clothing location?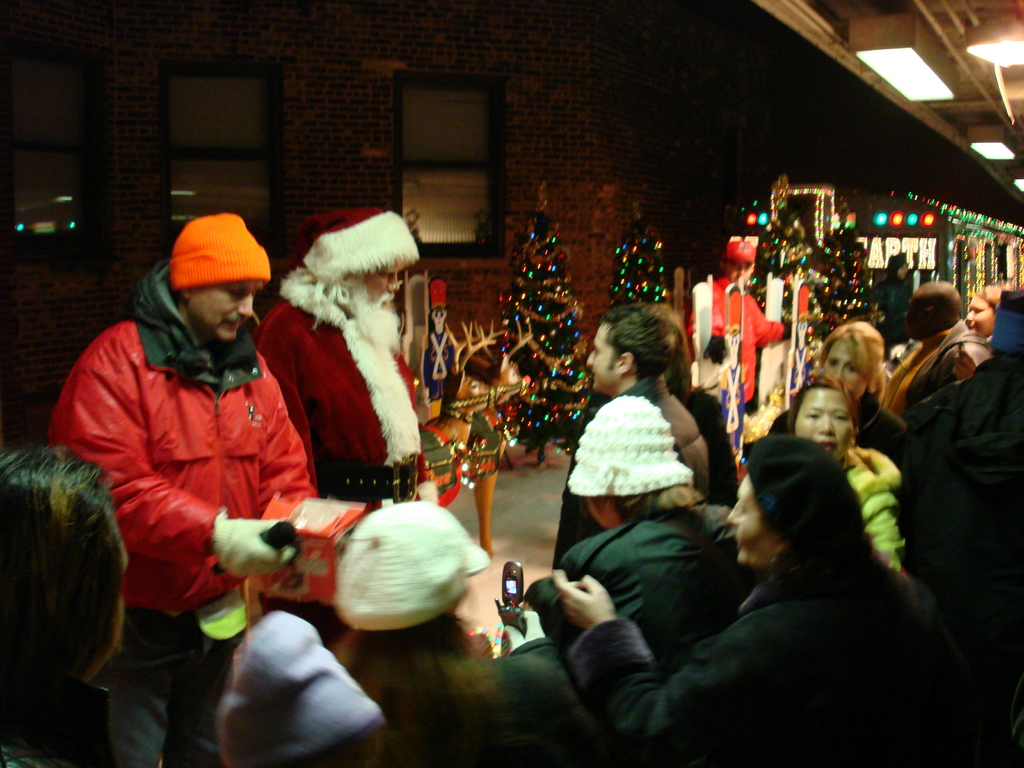
x1=247, y1=204, x2=428, y2=515
